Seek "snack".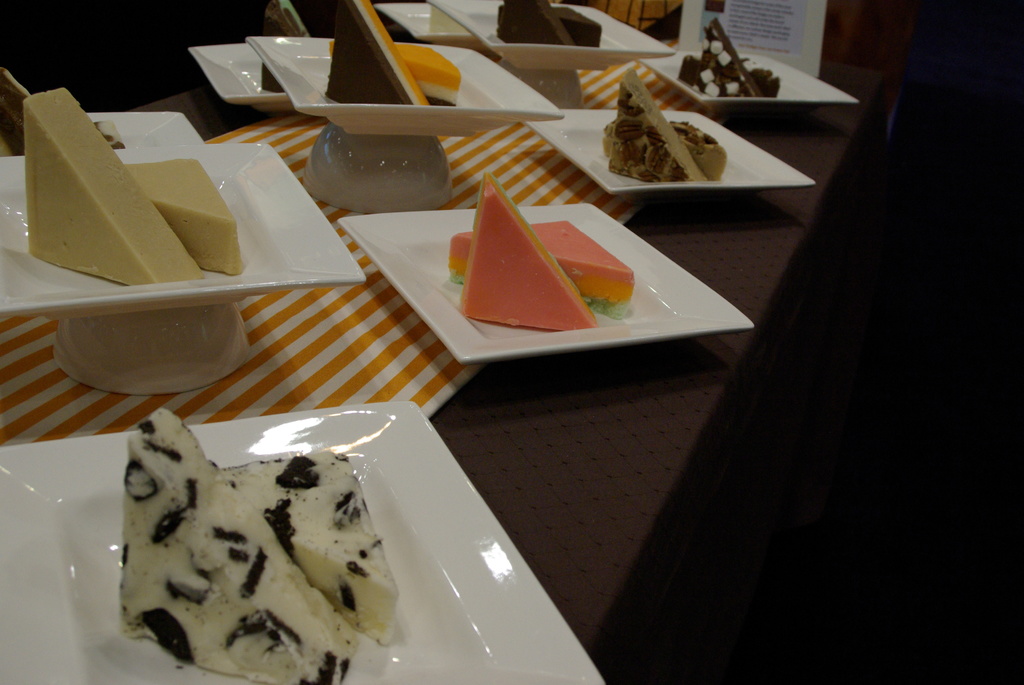
122, 403, 360, 679.
